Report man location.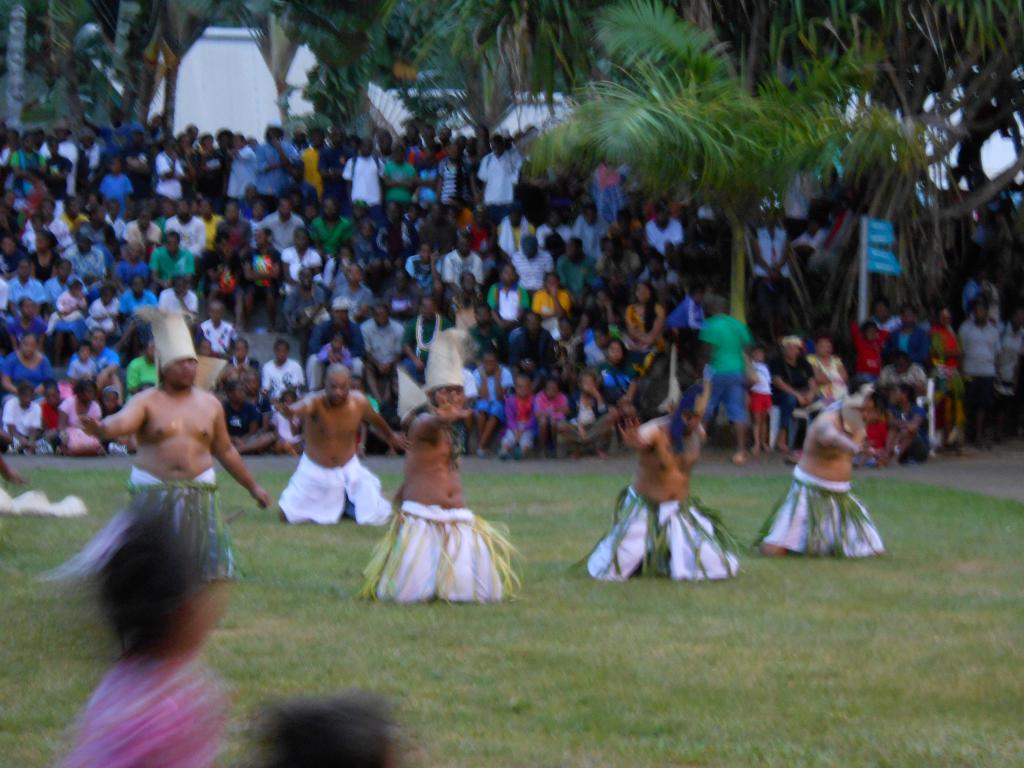
Report: locate(279, 229, 333, 287).
